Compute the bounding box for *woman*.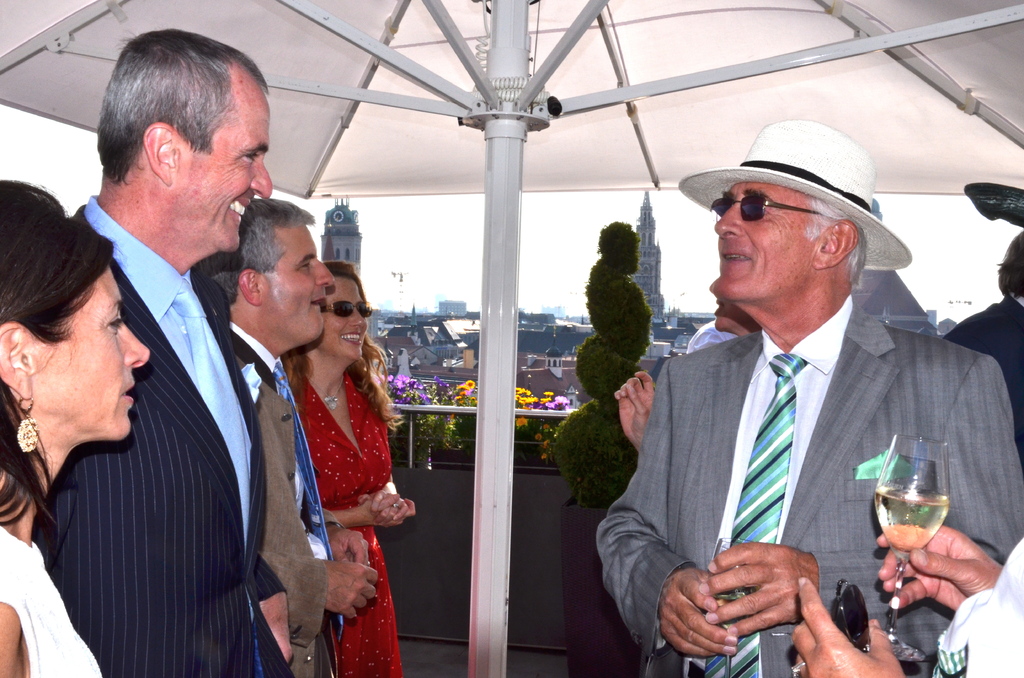
select_region(286, 281, 412, 672).
